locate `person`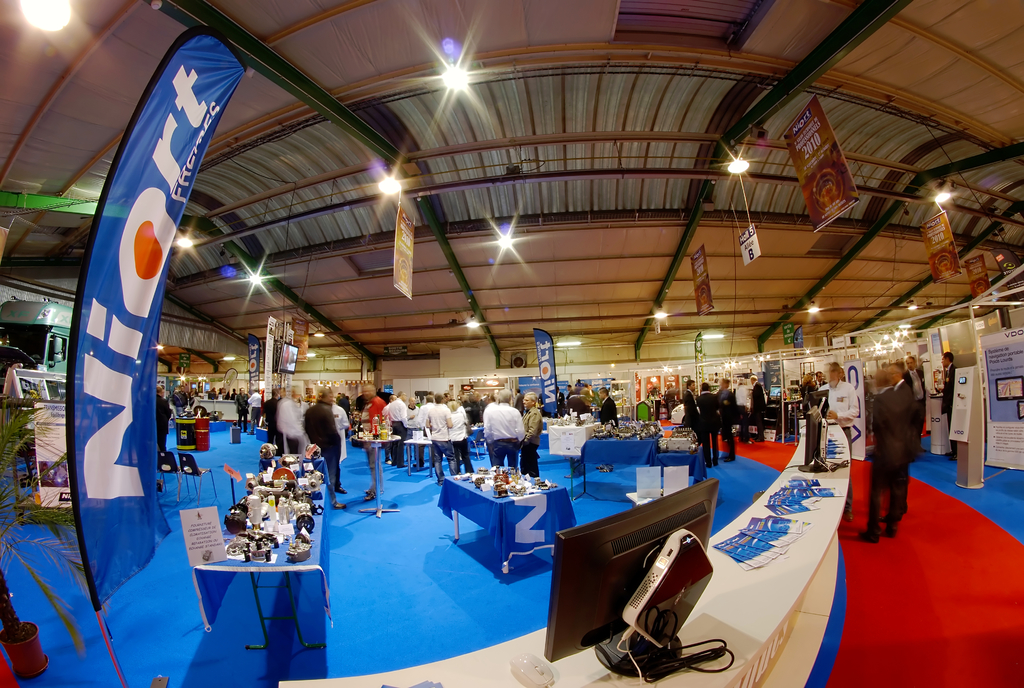
(left=698, top=377, right=721, bottom=467)
